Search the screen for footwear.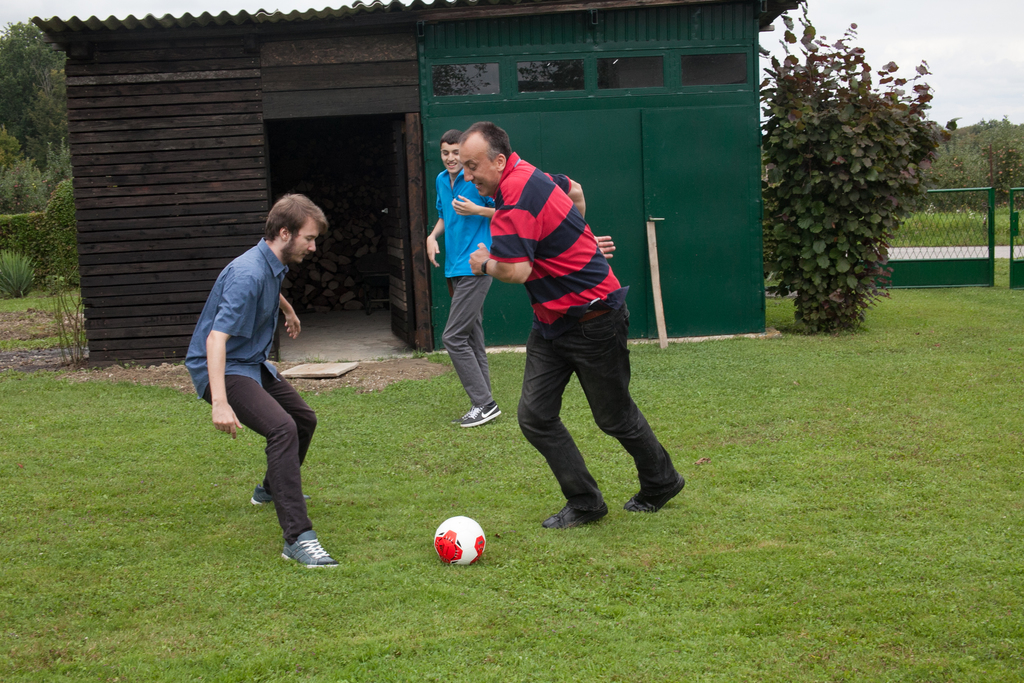
Found at box=[252, 484, 308, 504].
